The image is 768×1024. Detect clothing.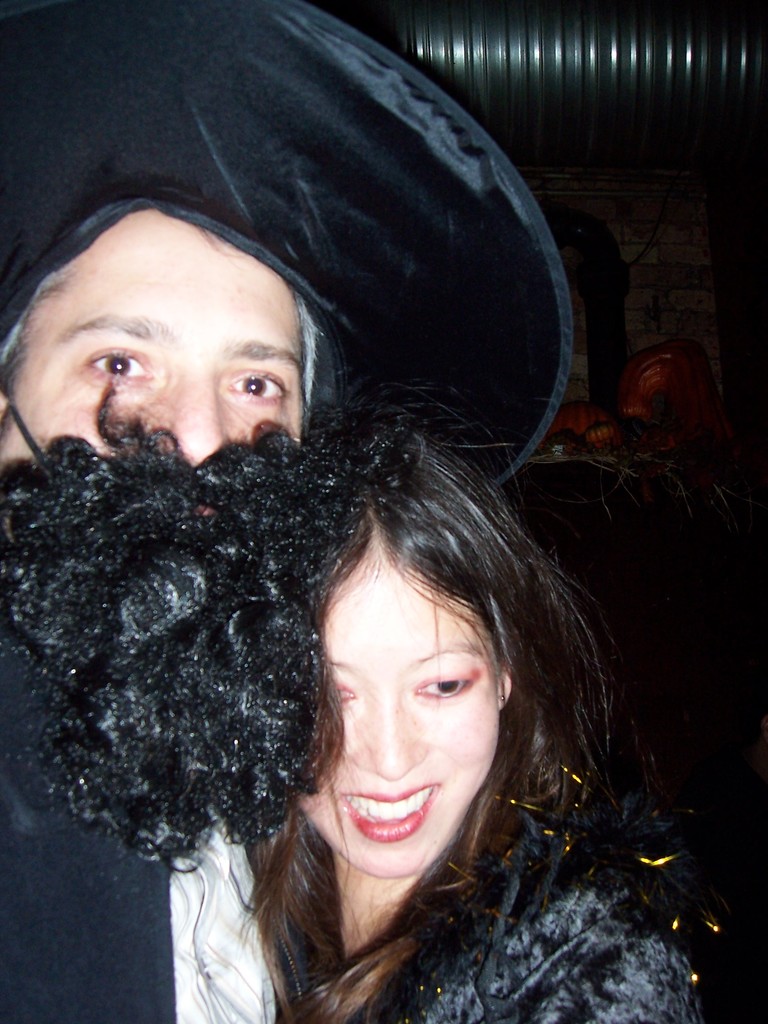
Detection: Rect(0, 380, 408, 932).
